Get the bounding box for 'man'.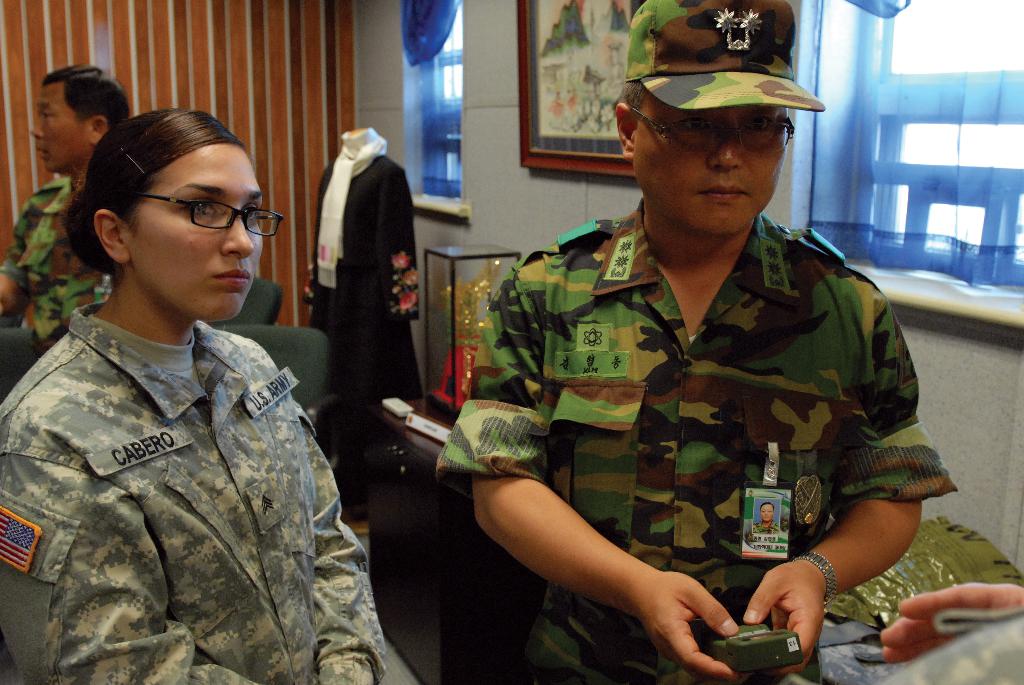
BBox(0, 64, 131, 361).
